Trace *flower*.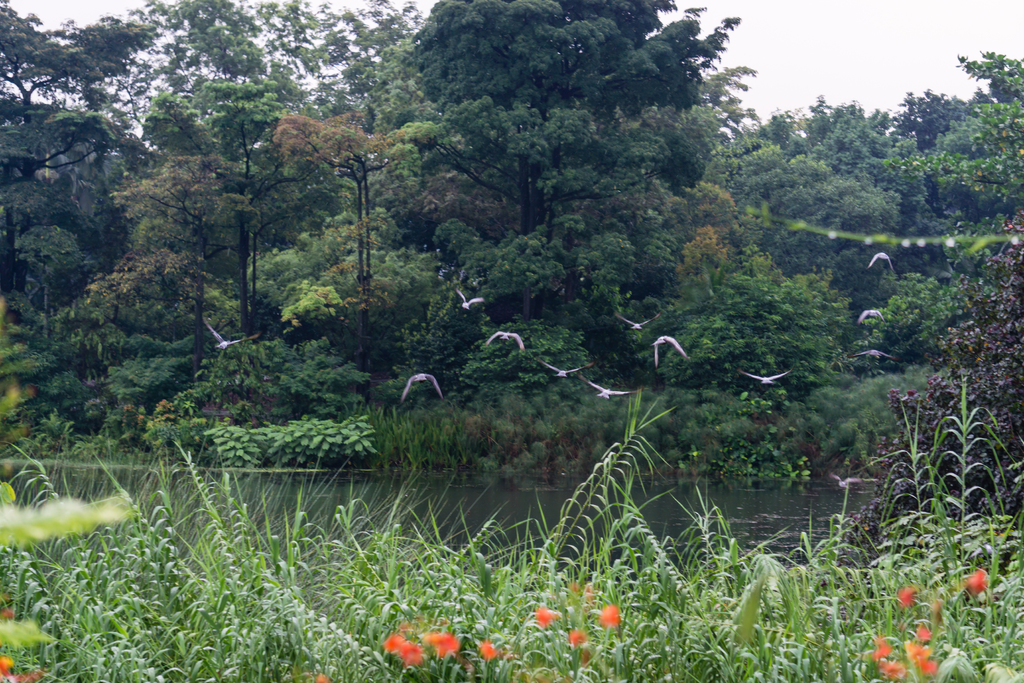
Traced to (x1=901, y1=633, x2=938, y2=679).
